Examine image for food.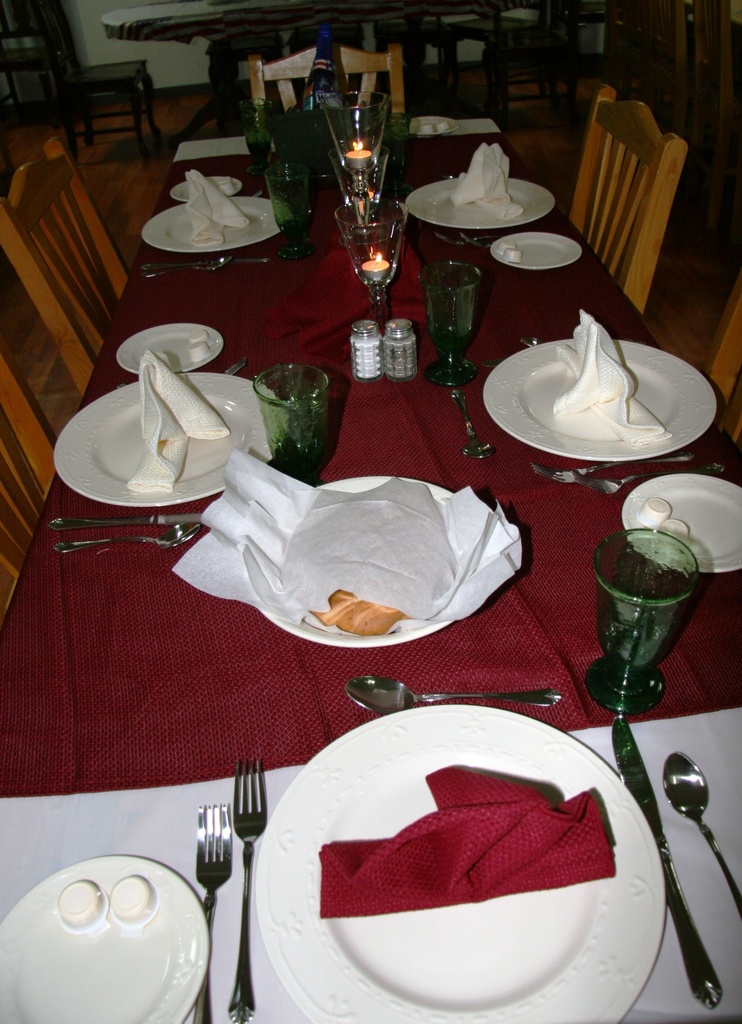
Examination result: detection(305, 588, 413, 636).
